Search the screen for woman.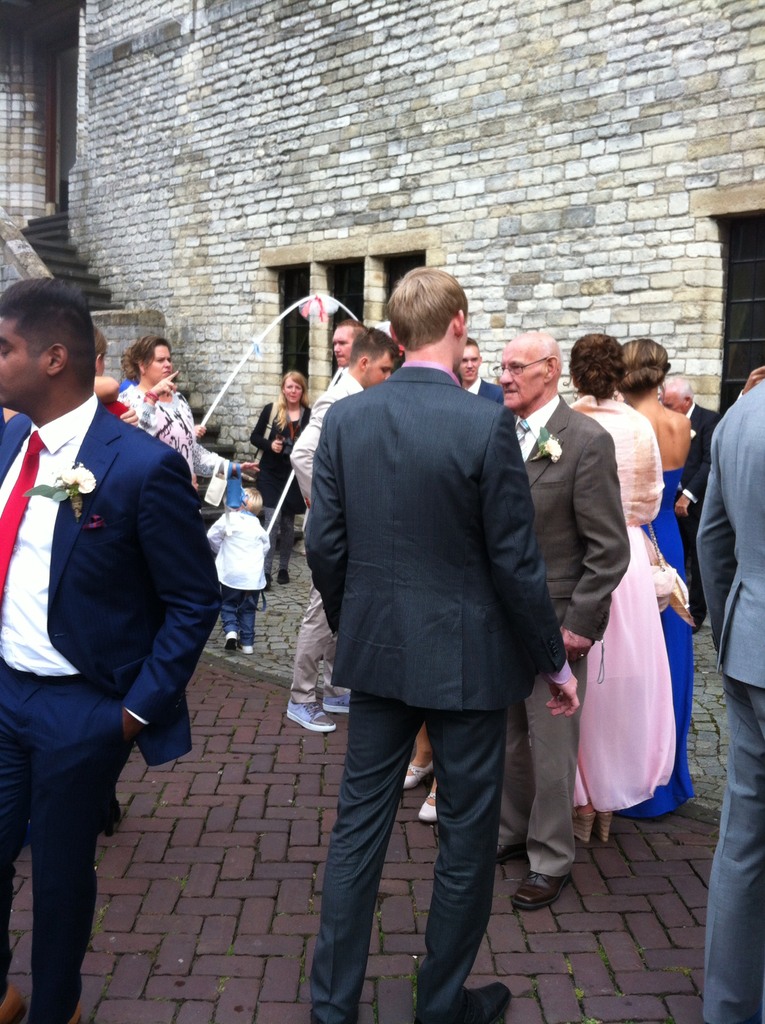
Found at 117,337,261,481.
